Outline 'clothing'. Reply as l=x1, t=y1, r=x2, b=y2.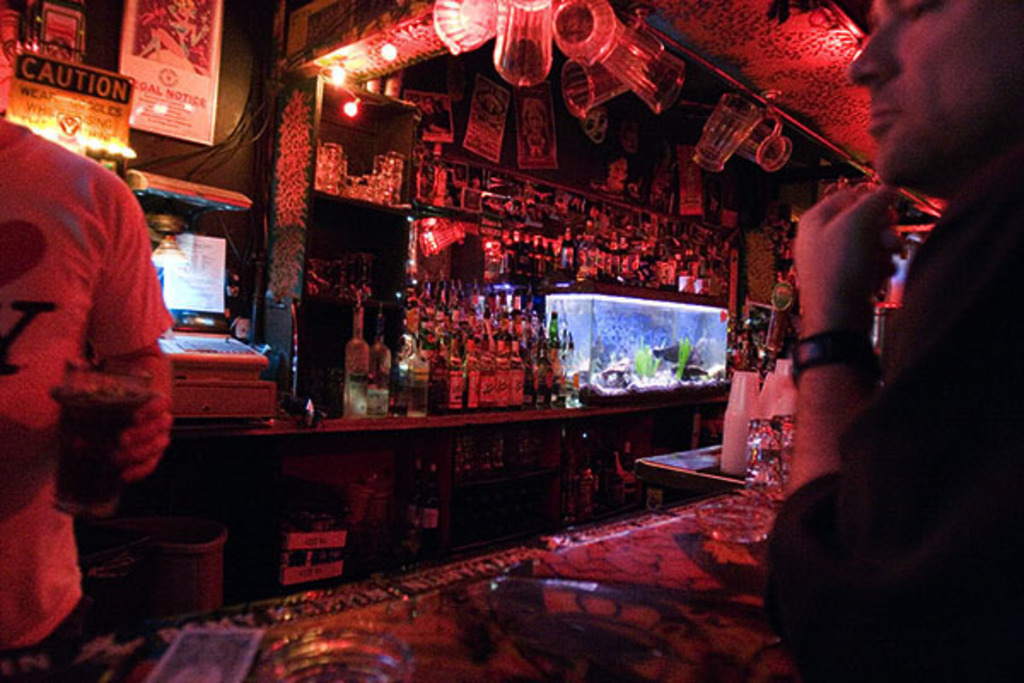
l=758, t=140, r=992, b=657.
